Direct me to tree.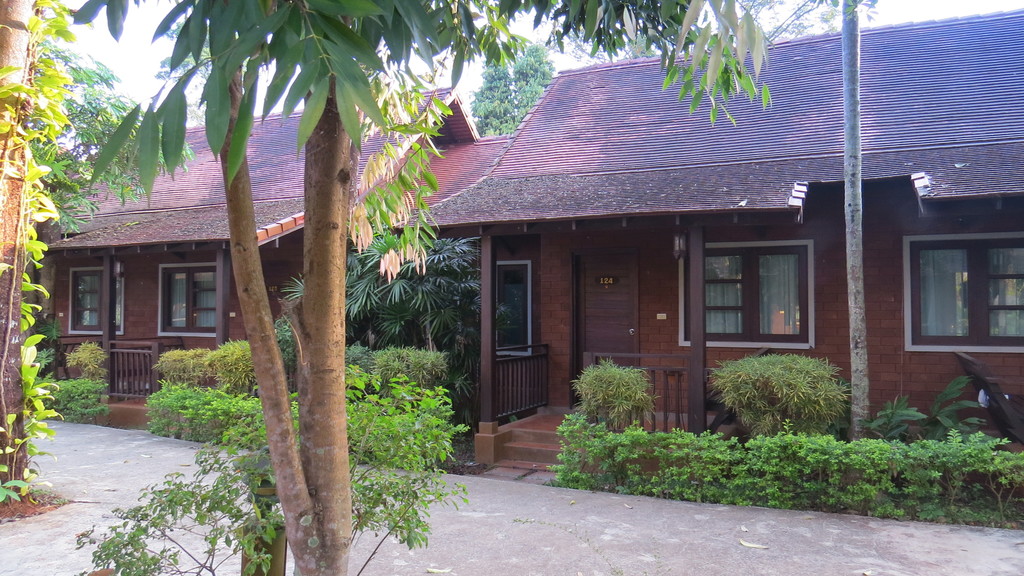
Direction: (555, 0, 880, 63).
